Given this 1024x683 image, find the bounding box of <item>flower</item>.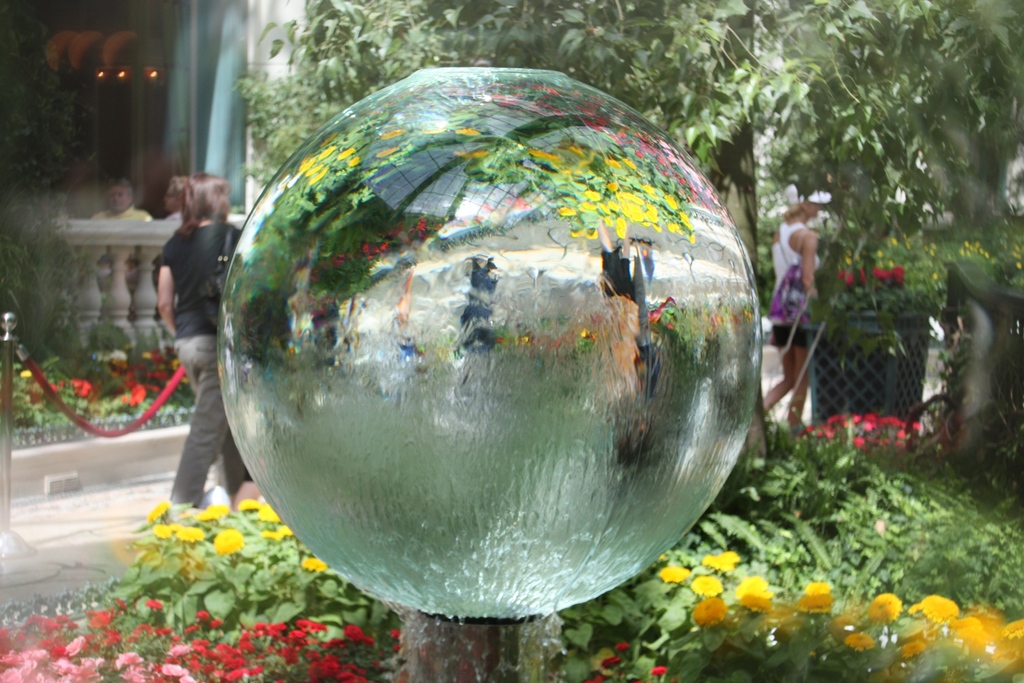
bbox=[702, 551, 737, 573].
